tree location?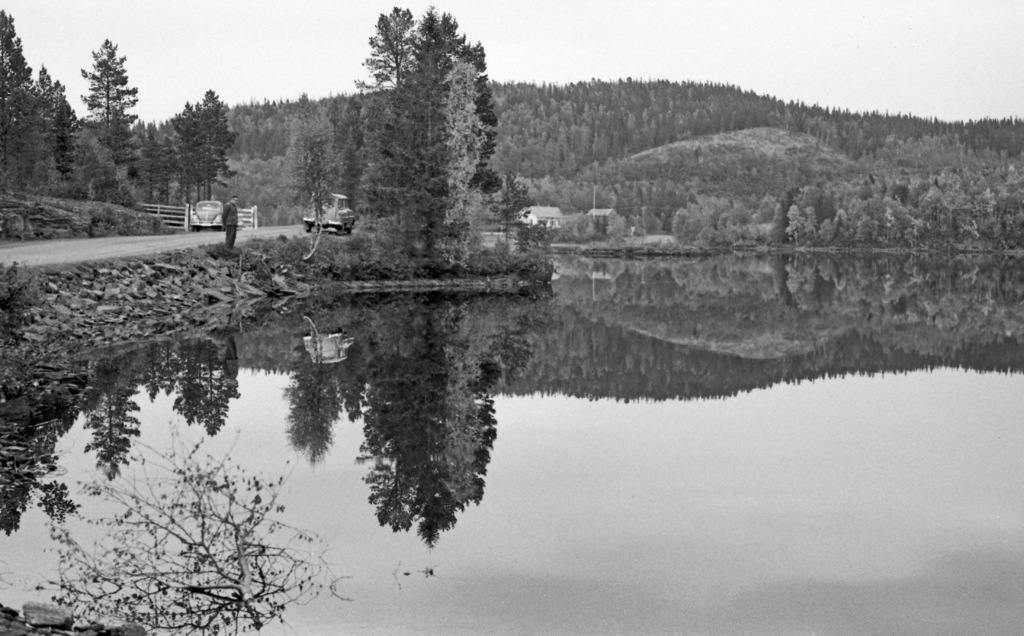
(left=872, top=171, right=919, bottom=247)
